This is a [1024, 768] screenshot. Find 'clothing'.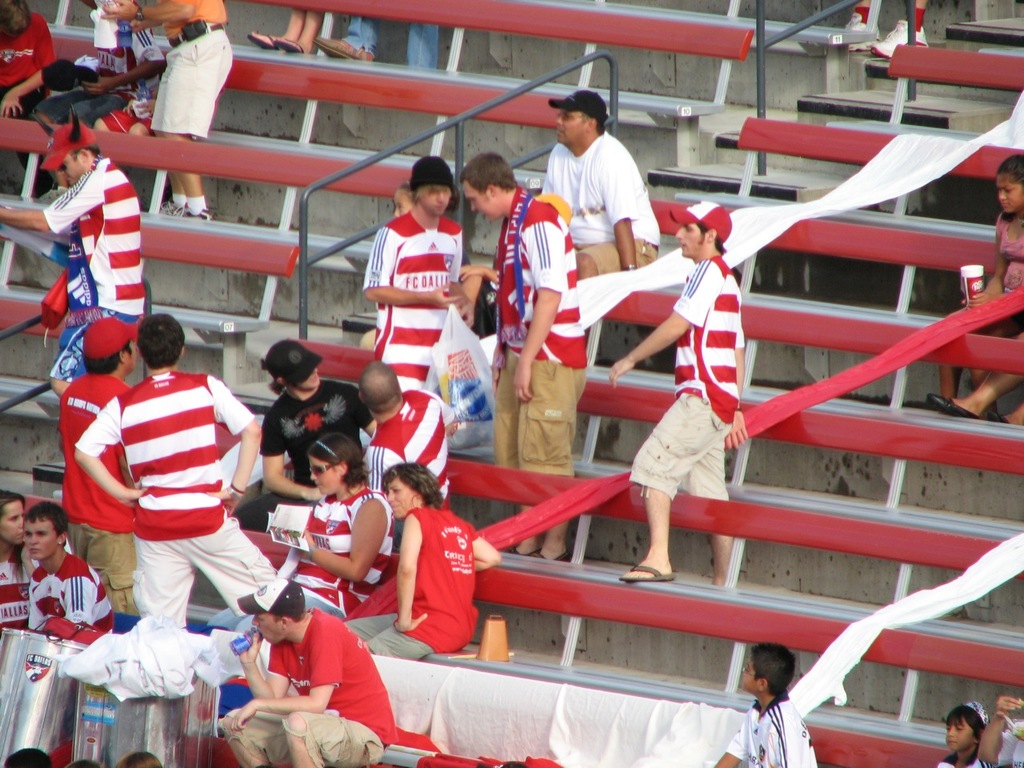
Bounding box: {"x1": 849, "y1": 4, "x2": 929, "y2": 31}.
